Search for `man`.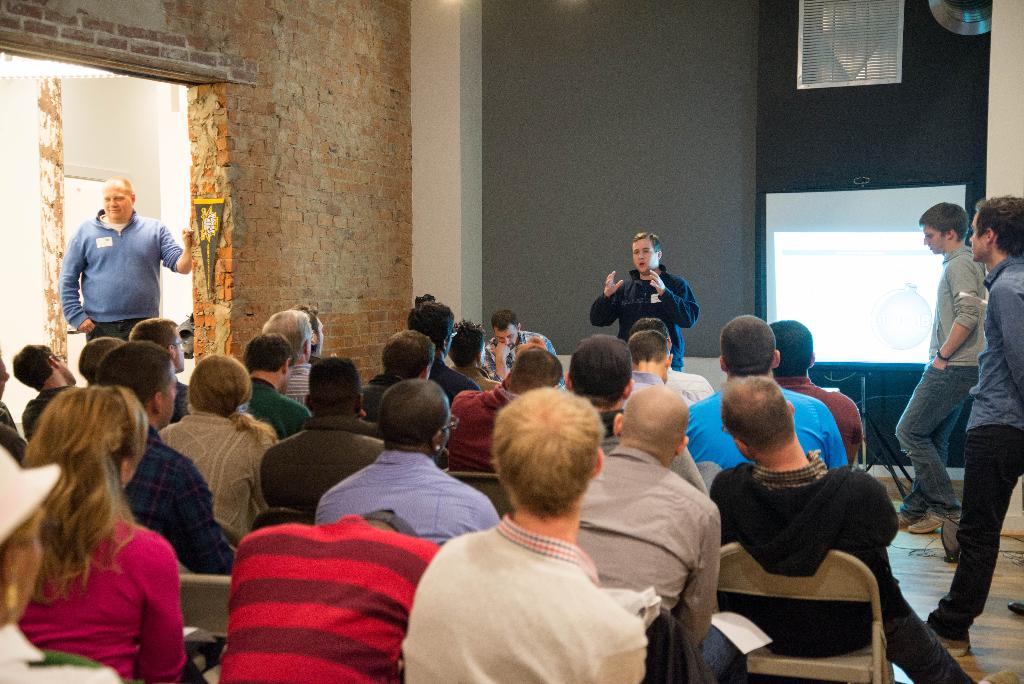
Found at bbox=[236, 329, 318, 450].
